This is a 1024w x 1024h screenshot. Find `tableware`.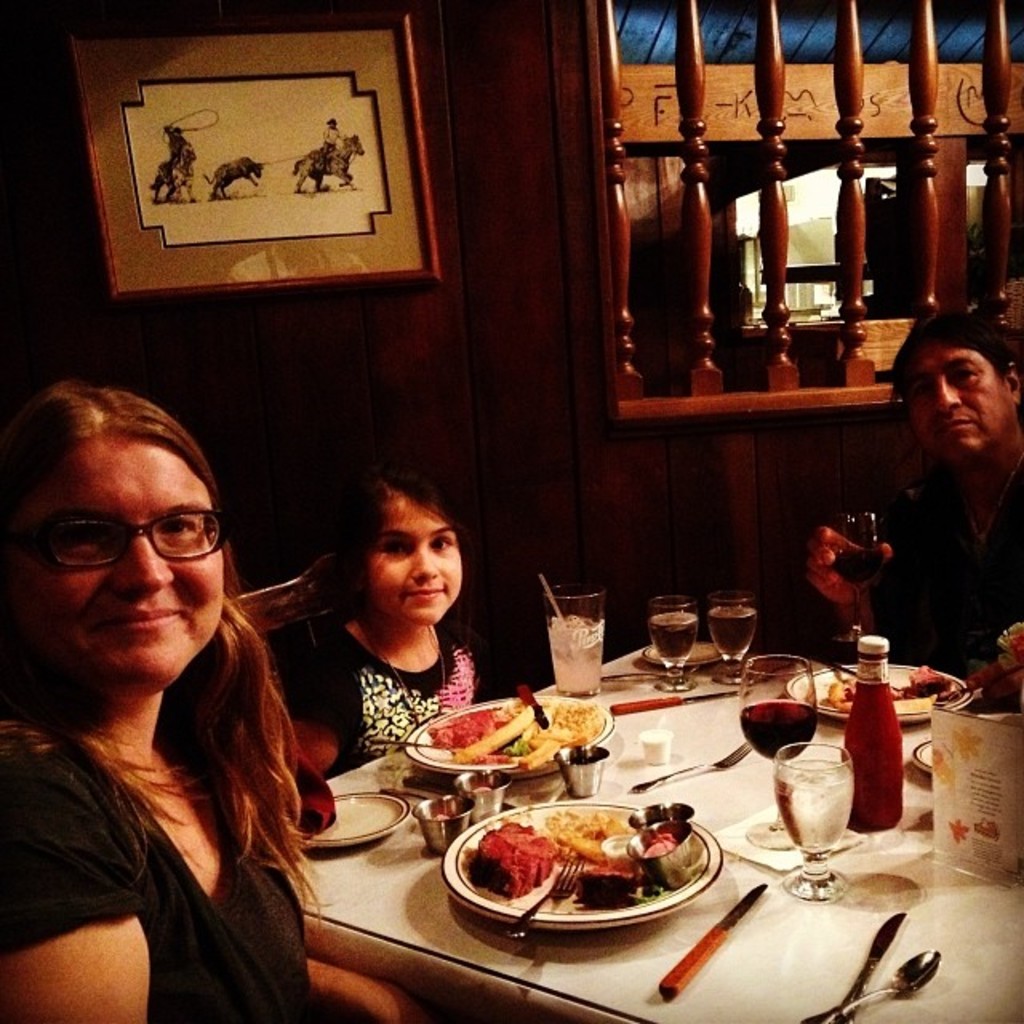
Bounding box: {"left": 821, "top": 658, "right": 867, "bottom": 678}.
